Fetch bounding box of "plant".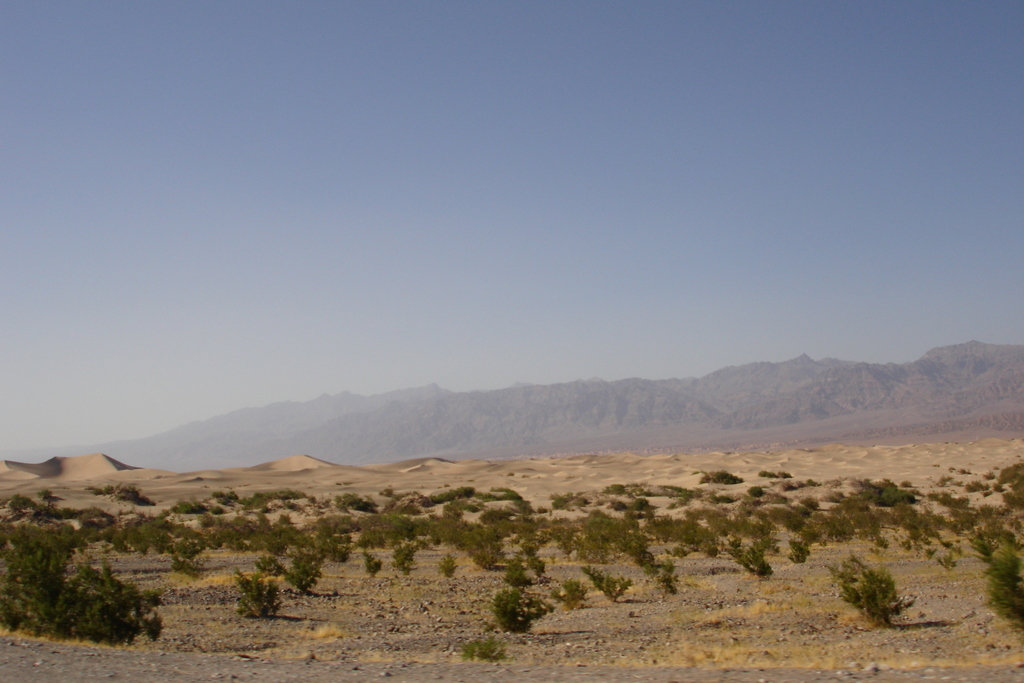
Bbox: detection(37, 488, 49, 499).
